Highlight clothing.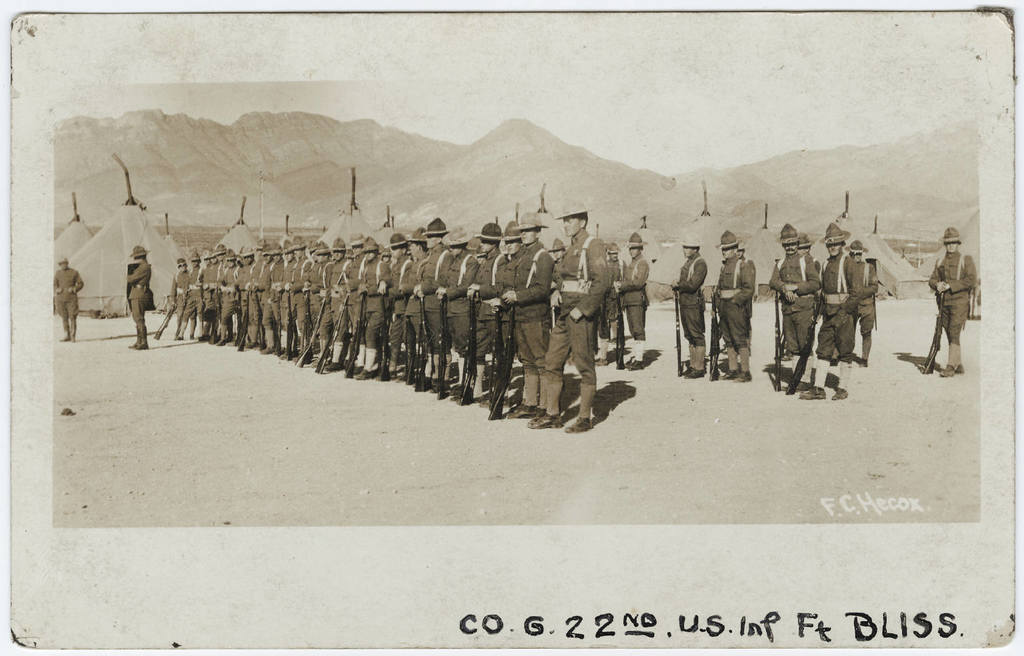
Highlighted region: [54,267,81,337].
